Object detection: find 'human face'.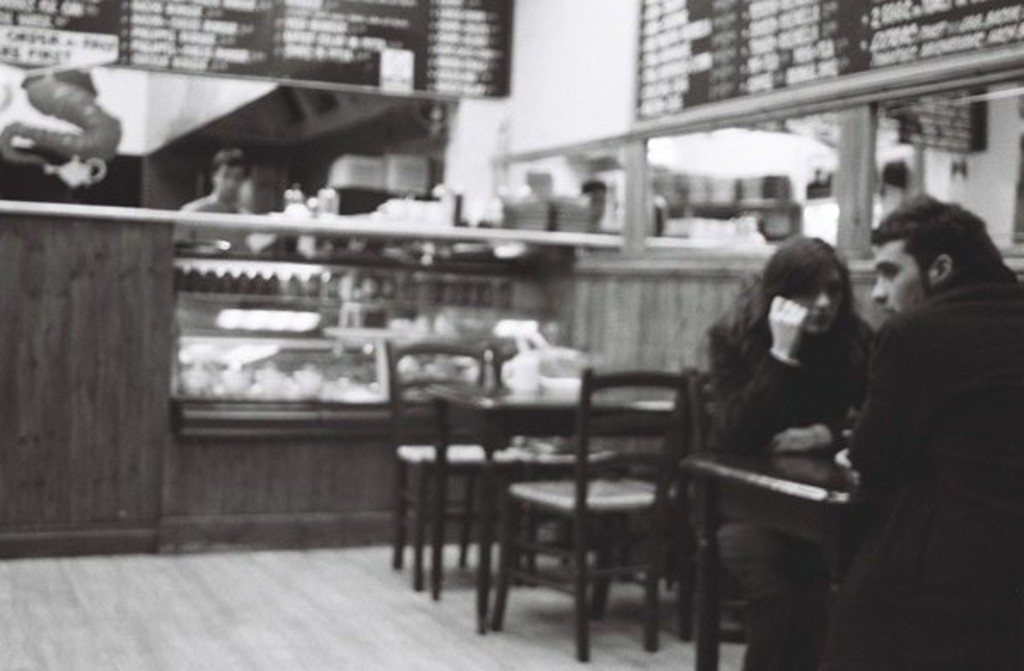
213,164,242,196.
